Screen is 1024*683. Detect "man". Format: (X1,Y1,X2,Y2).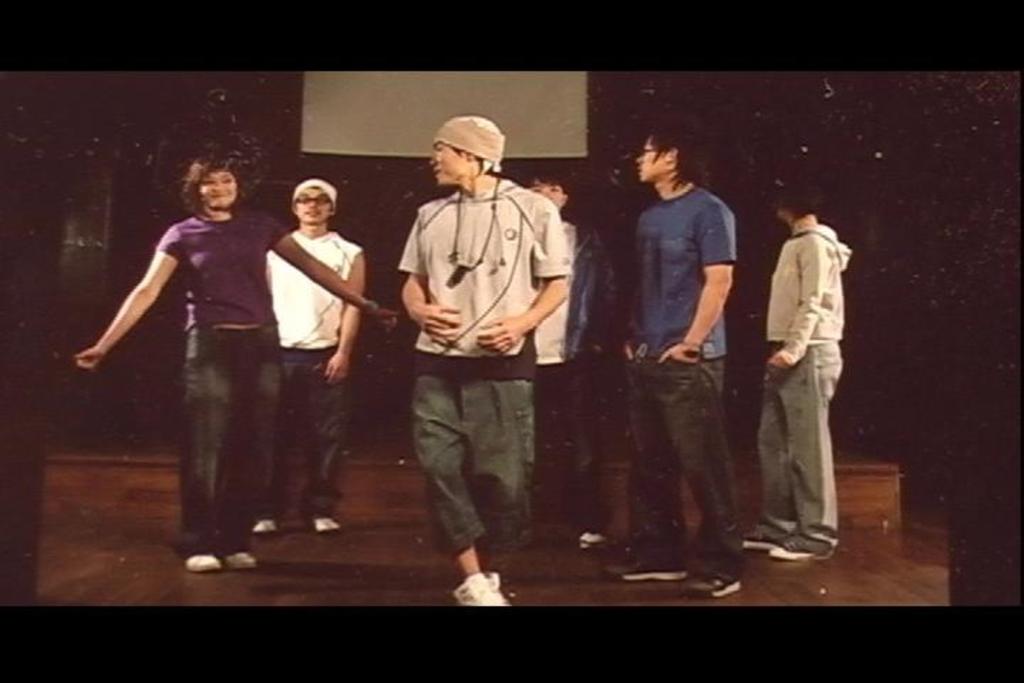
(272,175,380,539).
